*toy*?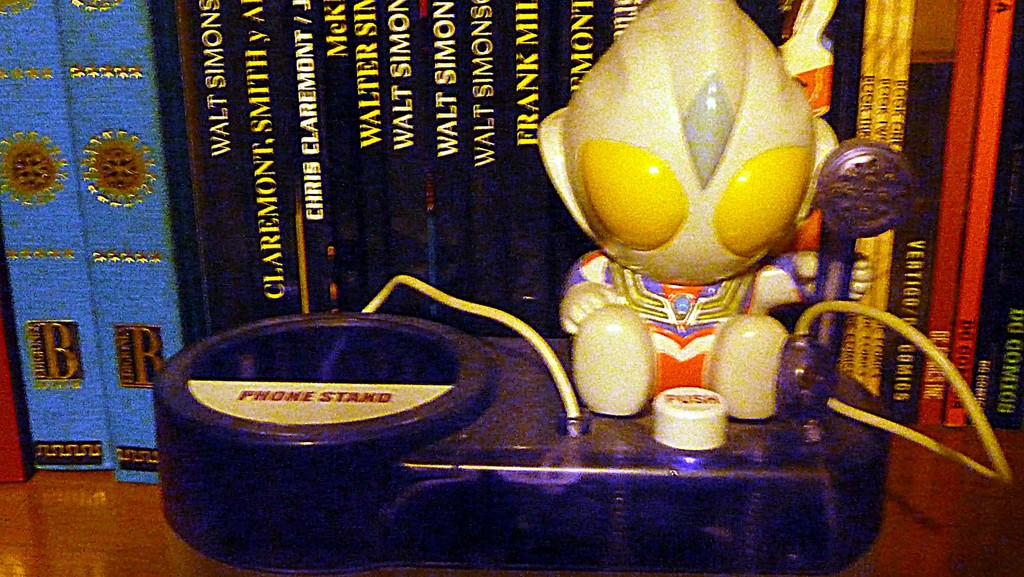
518:0:853:441
